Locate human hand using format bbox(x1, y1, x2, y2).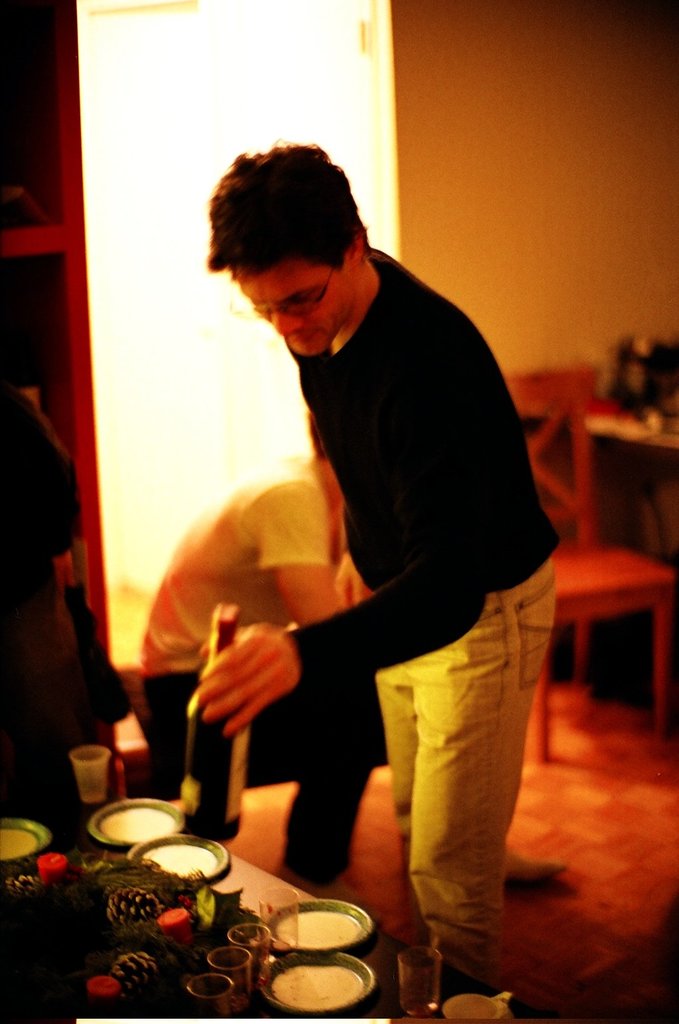
bbox(330, 552, 365, 611).
